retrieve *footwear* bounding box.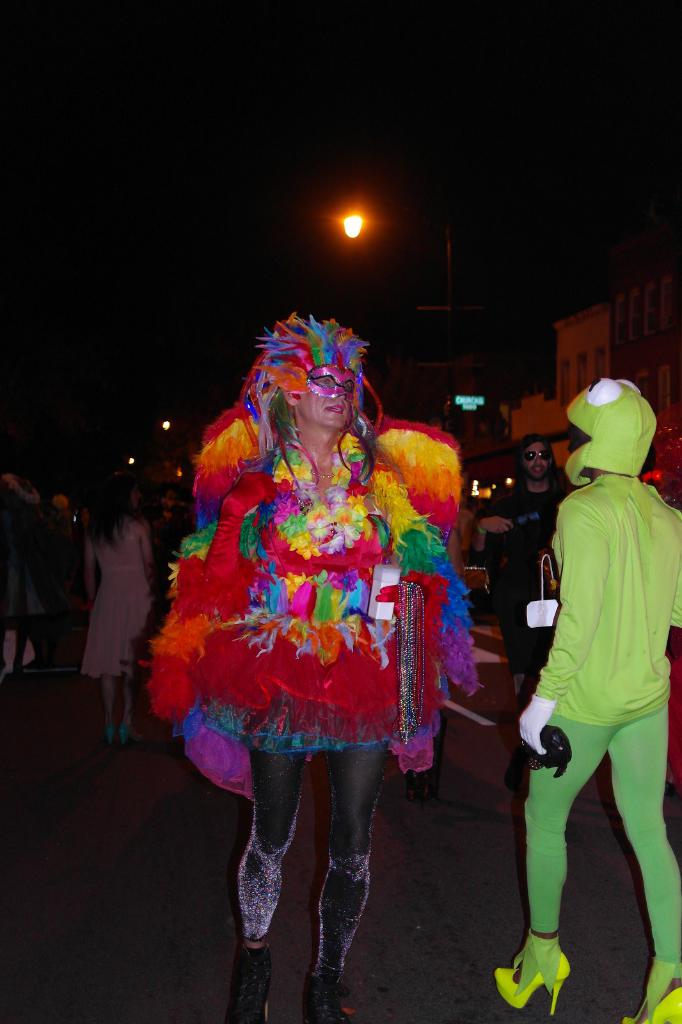
Bounding box: <region>226, 940, 276, 1019</region>.
